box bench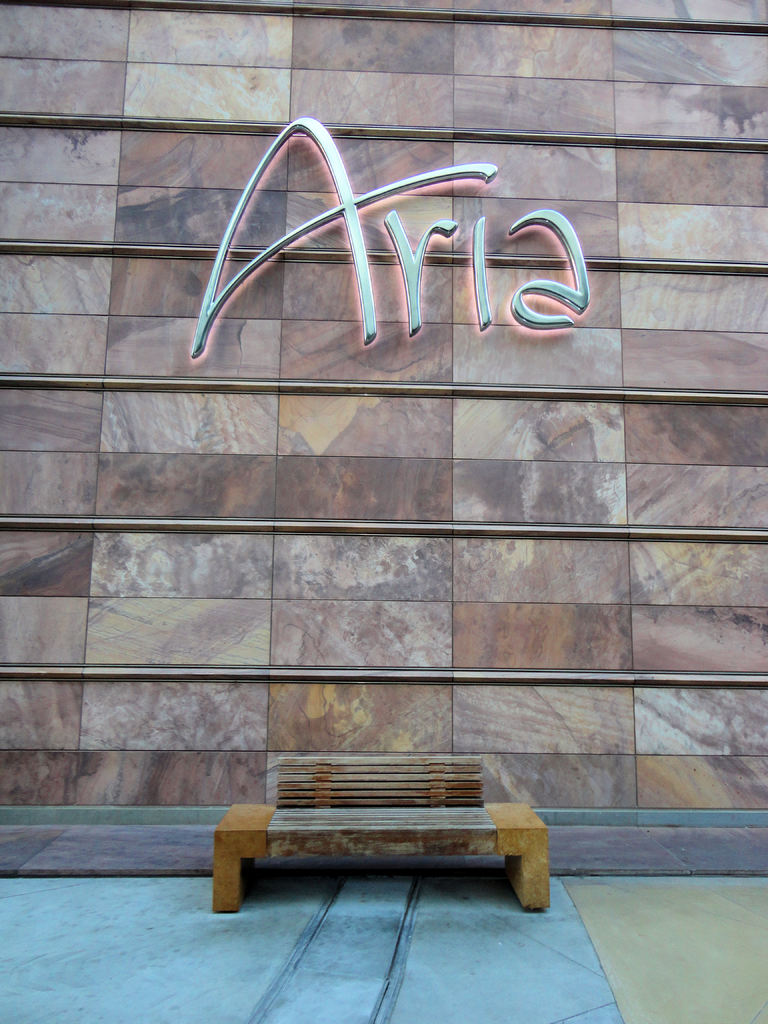
crop(263, 751, 494, 900)
